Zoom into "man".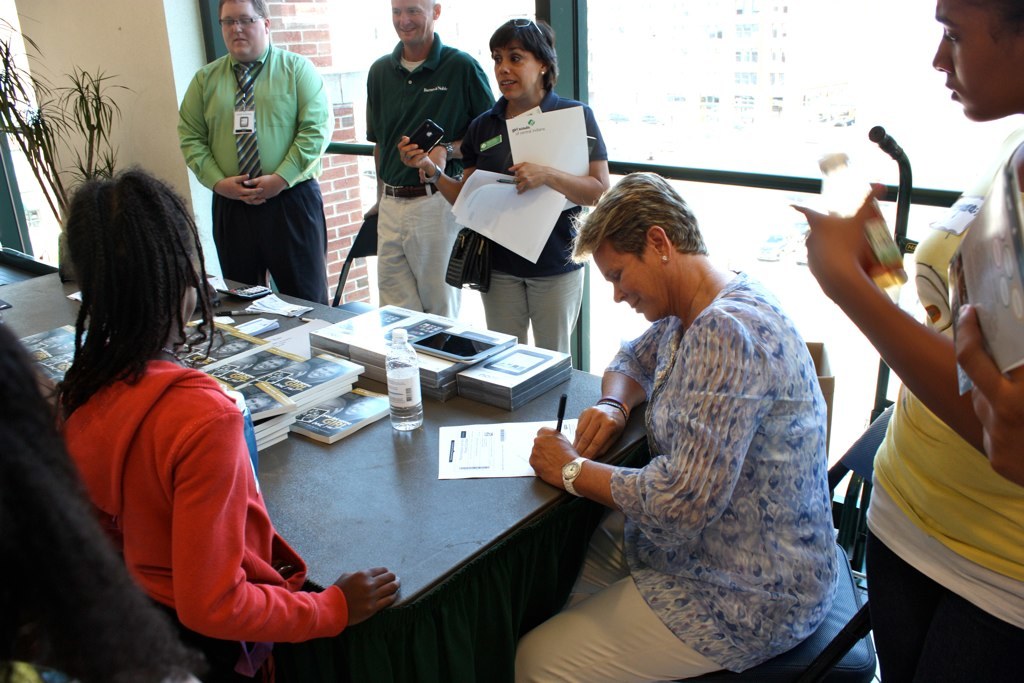
Zoom target: bbox(365, 0, 497, 320).
